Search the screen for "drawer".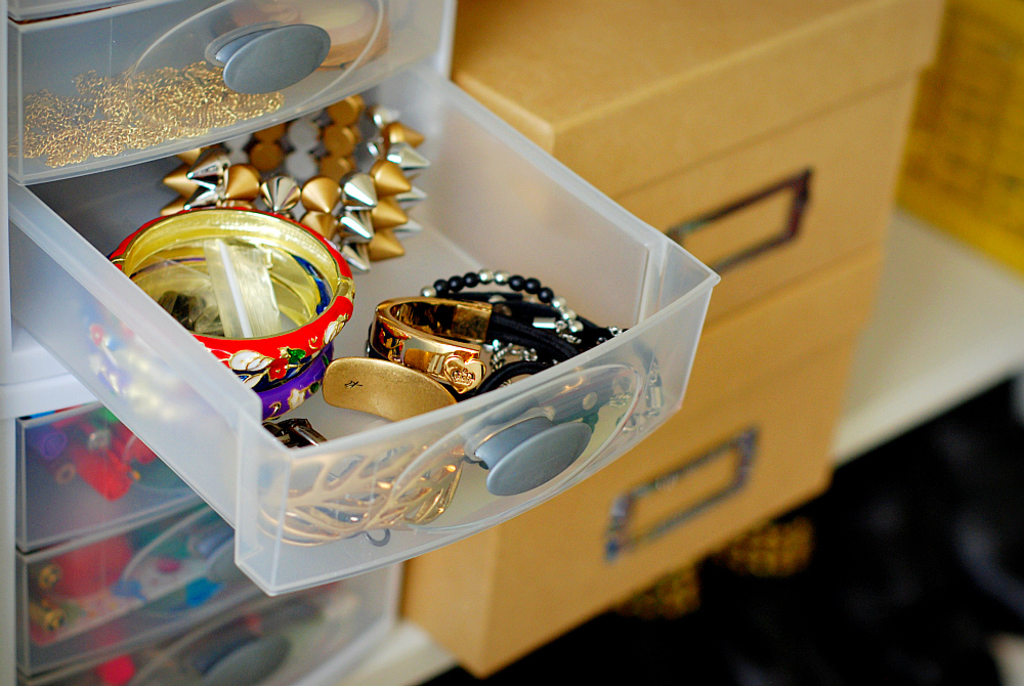
Found at 389,244,881,661.
